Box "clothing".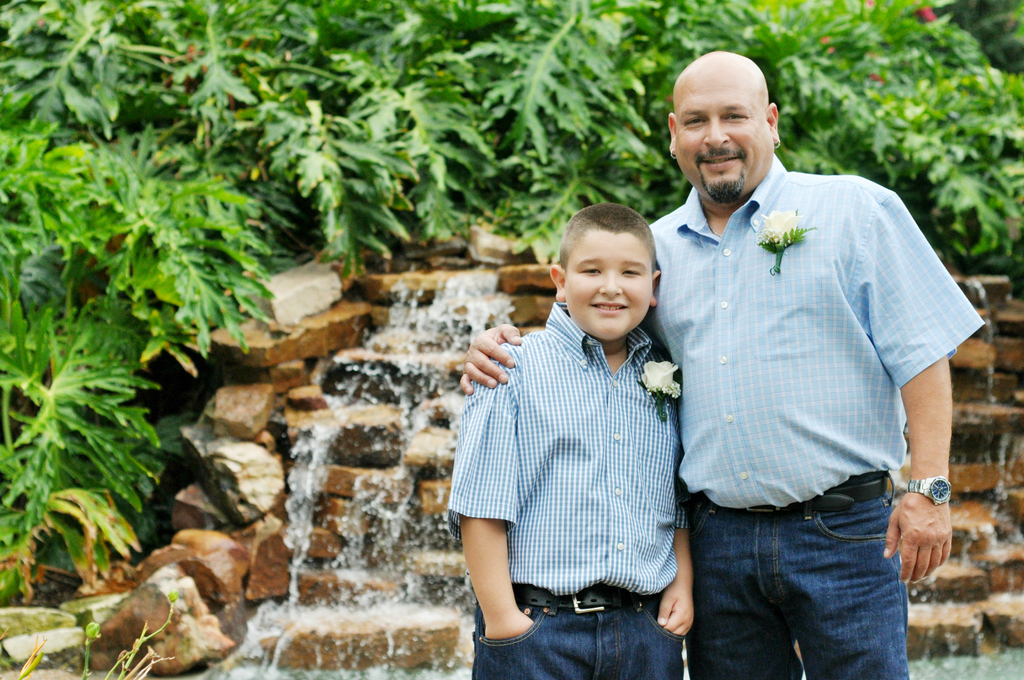
box=[461, 271, 714, 653].
